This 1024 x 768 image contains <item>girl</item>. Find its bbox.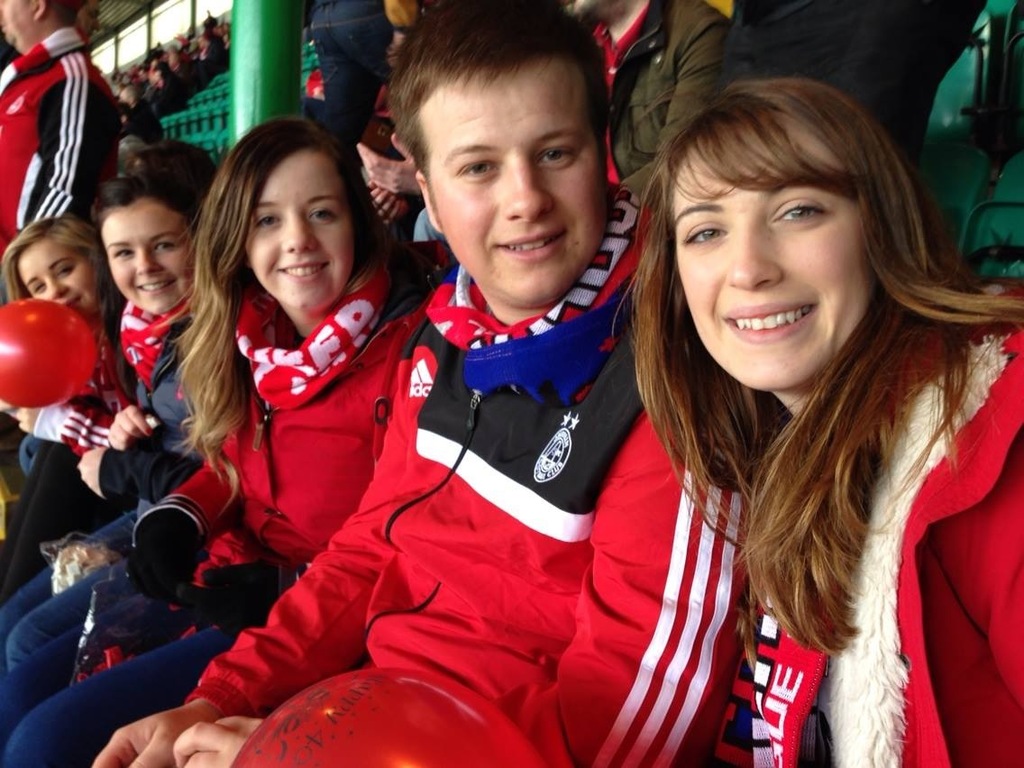
[560,85,1023,767].
